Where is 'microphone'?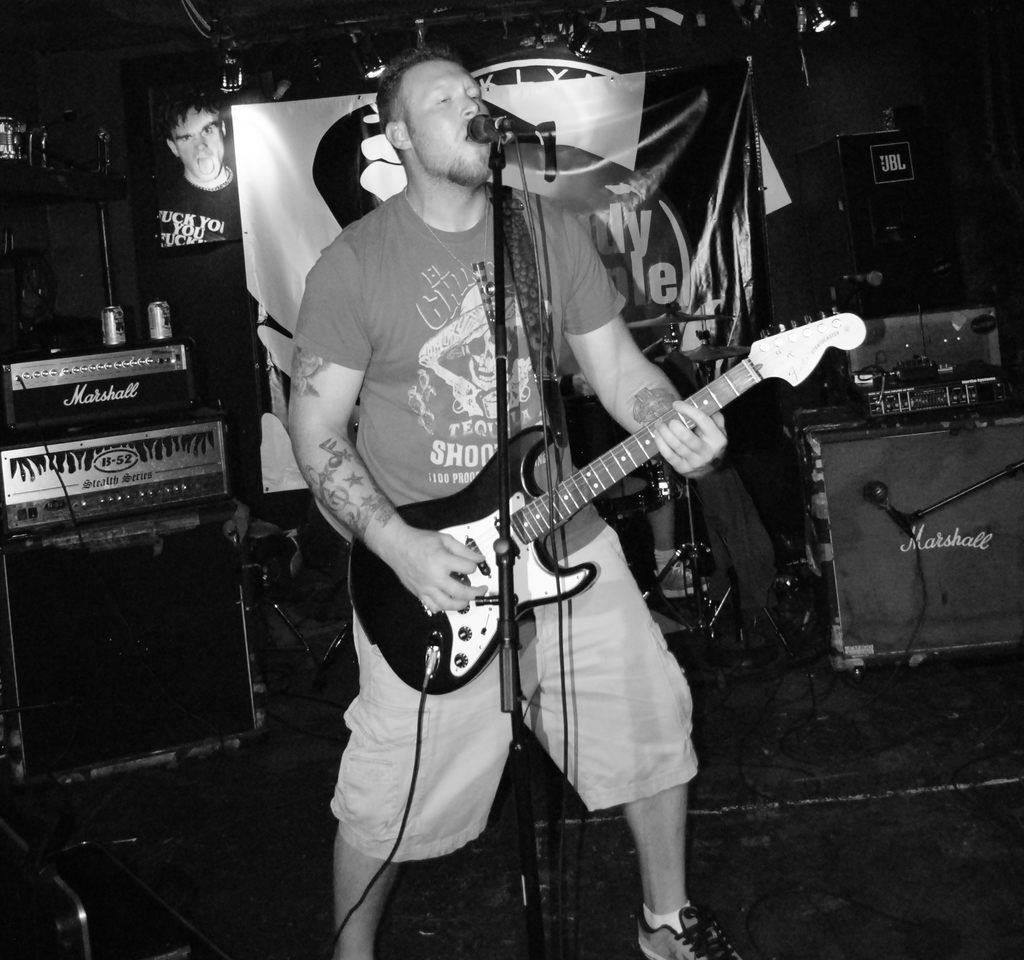
Rect(861, 471, 914, 522).
